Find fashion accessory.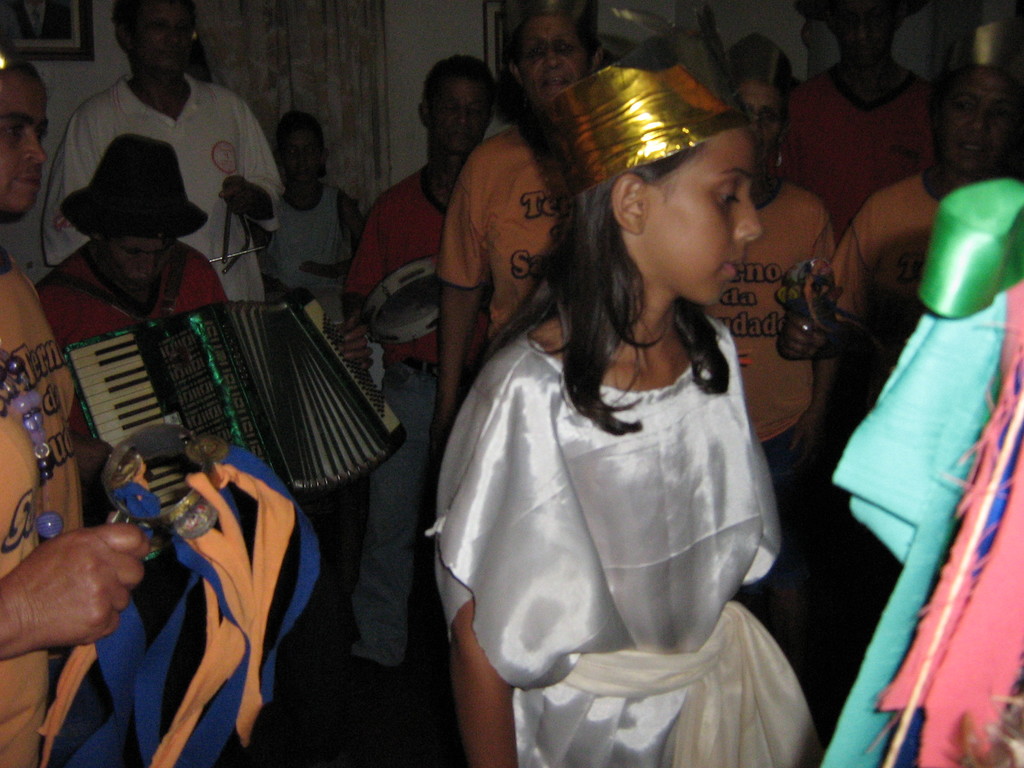
(x1=717, y1=36, x2=787, y2=95).
